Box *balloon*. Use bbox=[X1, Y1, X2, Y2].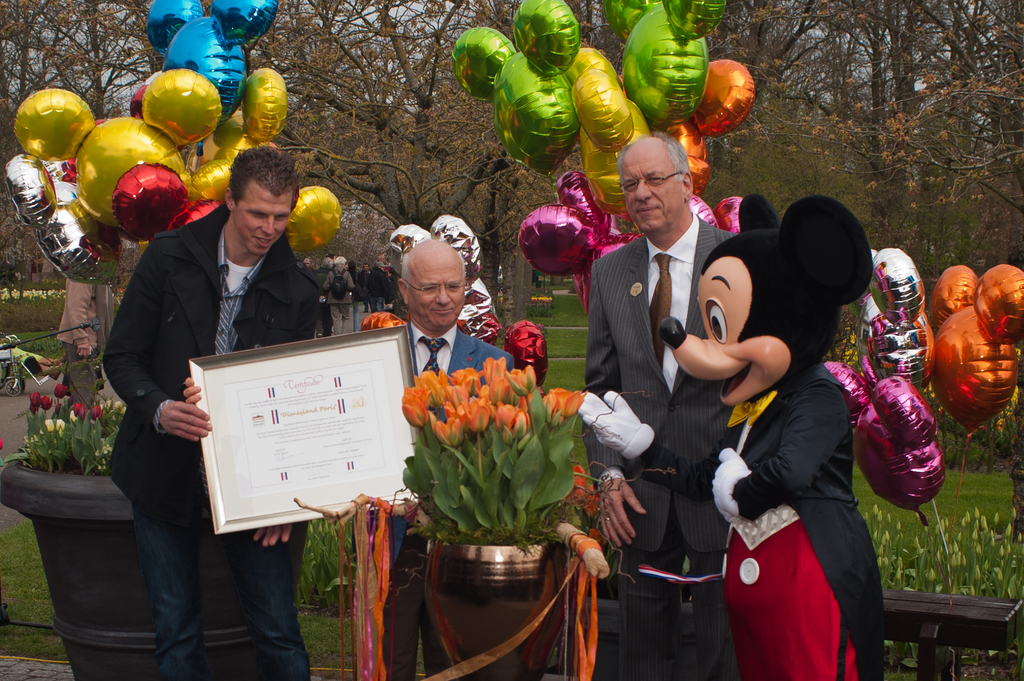
bbox=[514, 169, 643, 320].
